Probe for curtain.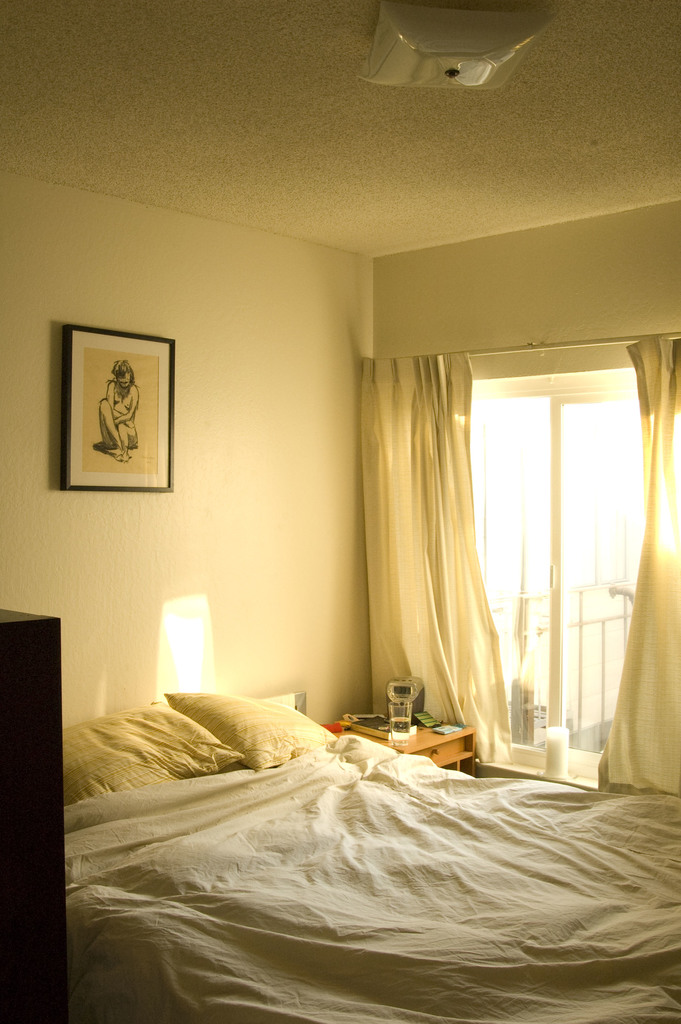
Probe result: 602 340 680 797.
